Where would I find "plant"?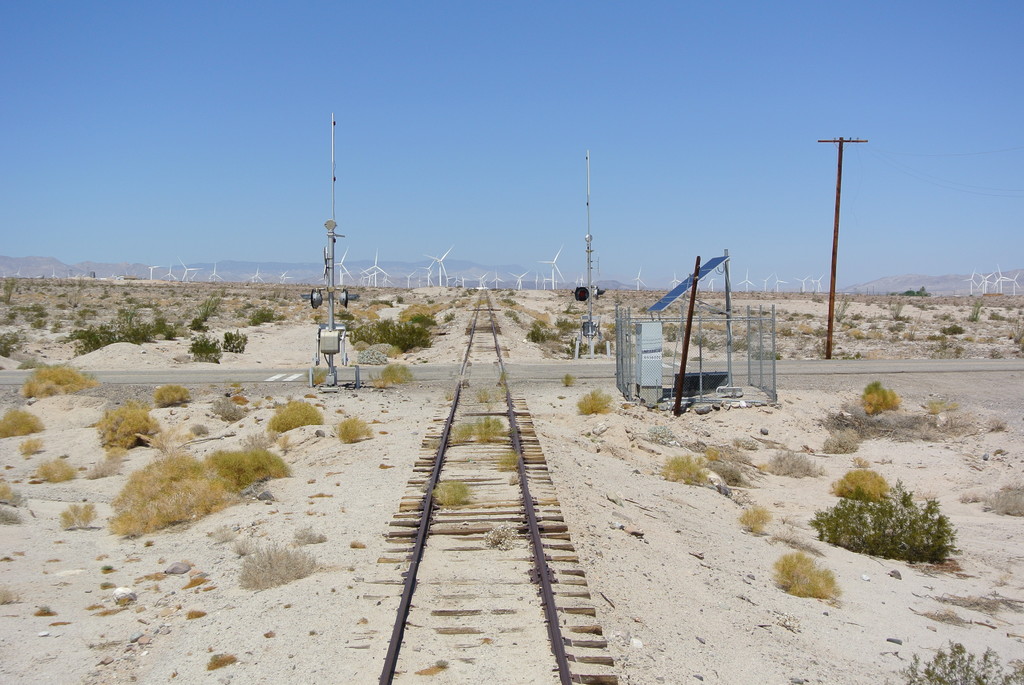
At 58:499:97:533.
